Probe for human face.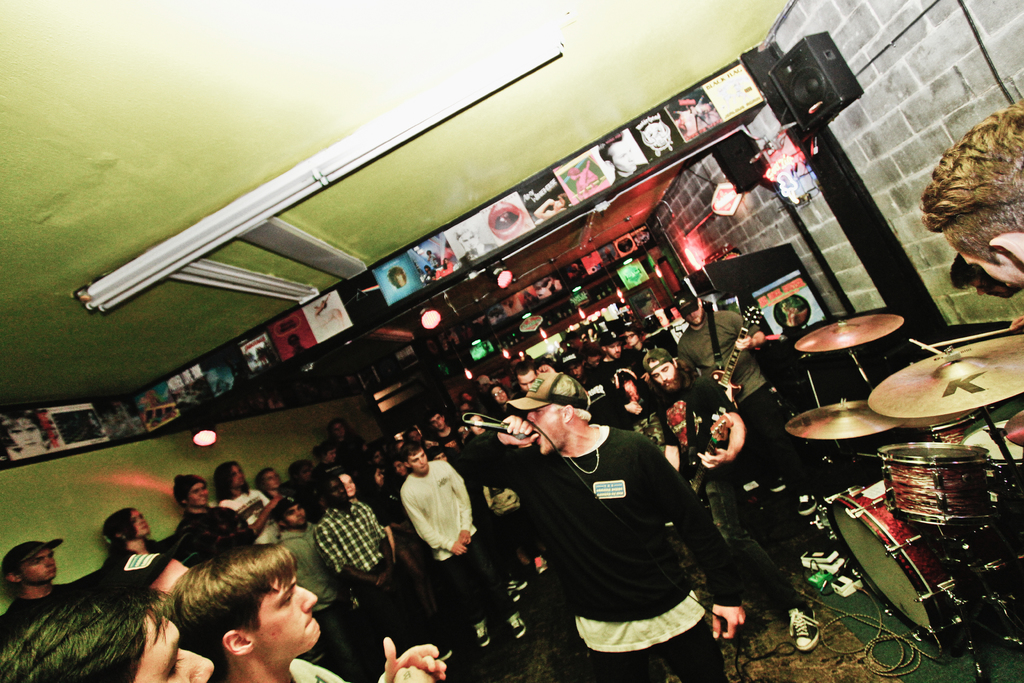
Probe result: <bbox>130, 613, 209, 682</bbox>.
